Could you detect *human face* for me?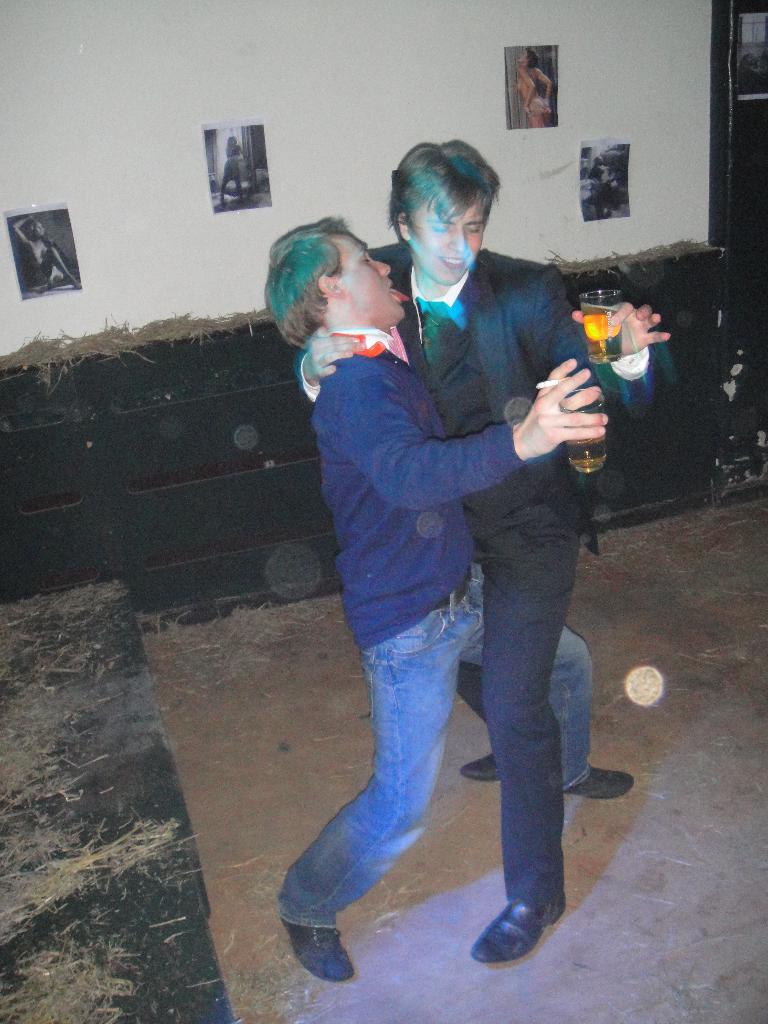
Detection result: {"x1": 518, "y1": 50, "x2": 524, "y2": 62}.
